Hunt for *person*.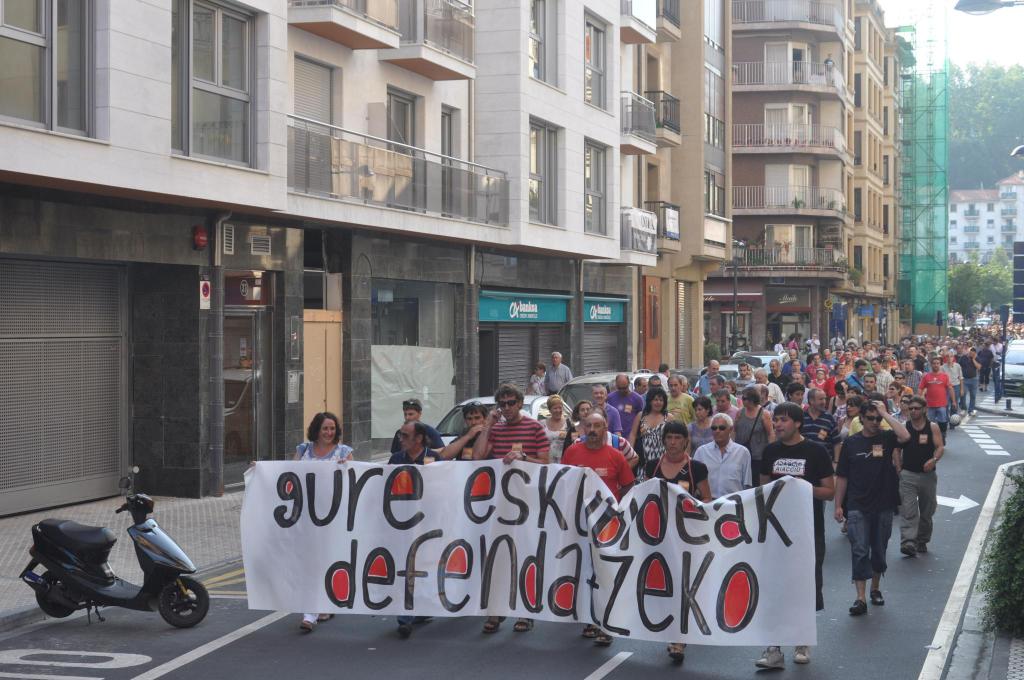
Hunted down at <bbox>642, 417, 721, 663</bbox>.
